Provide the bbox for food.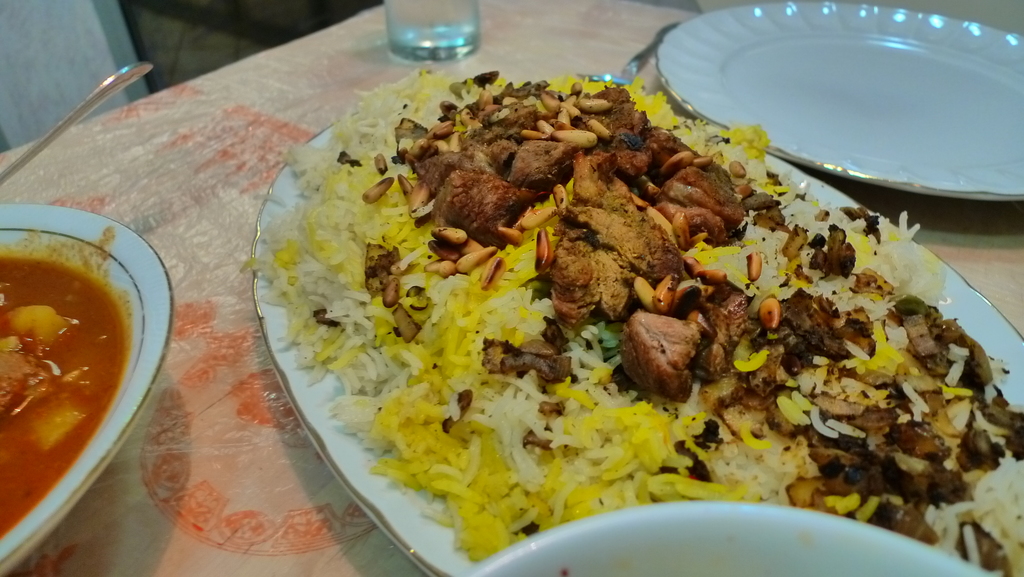
crop(250, 47, 985, 555).
